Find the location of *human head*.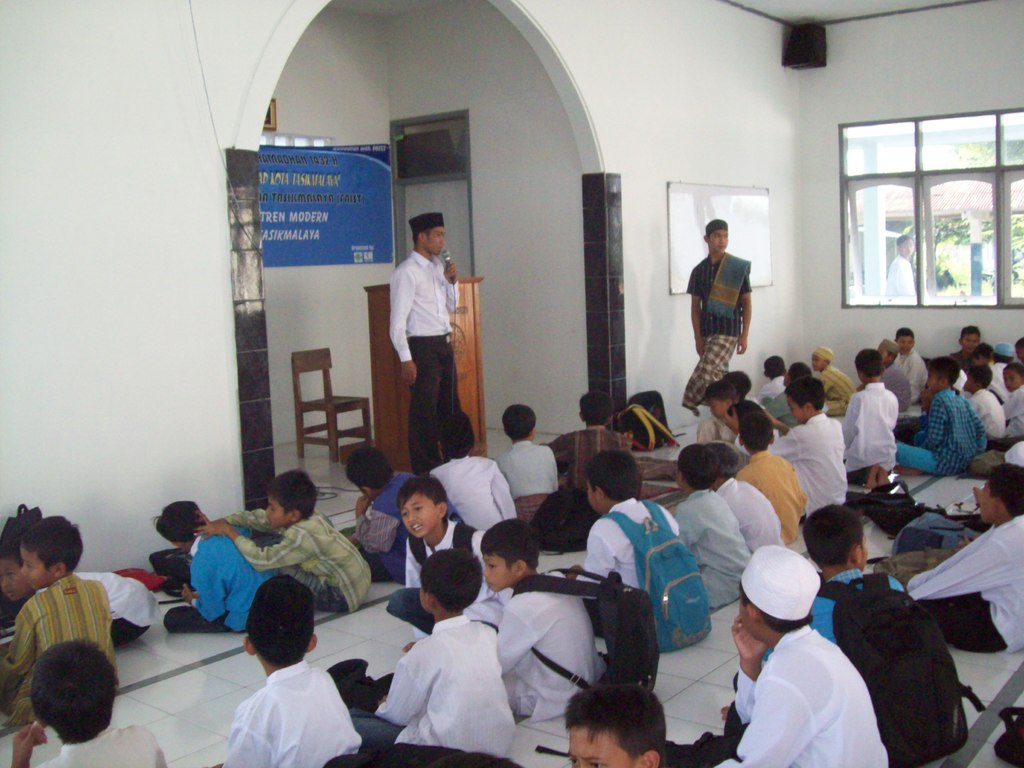
Location: [left=242, top=579, right=318, bottom=671].
